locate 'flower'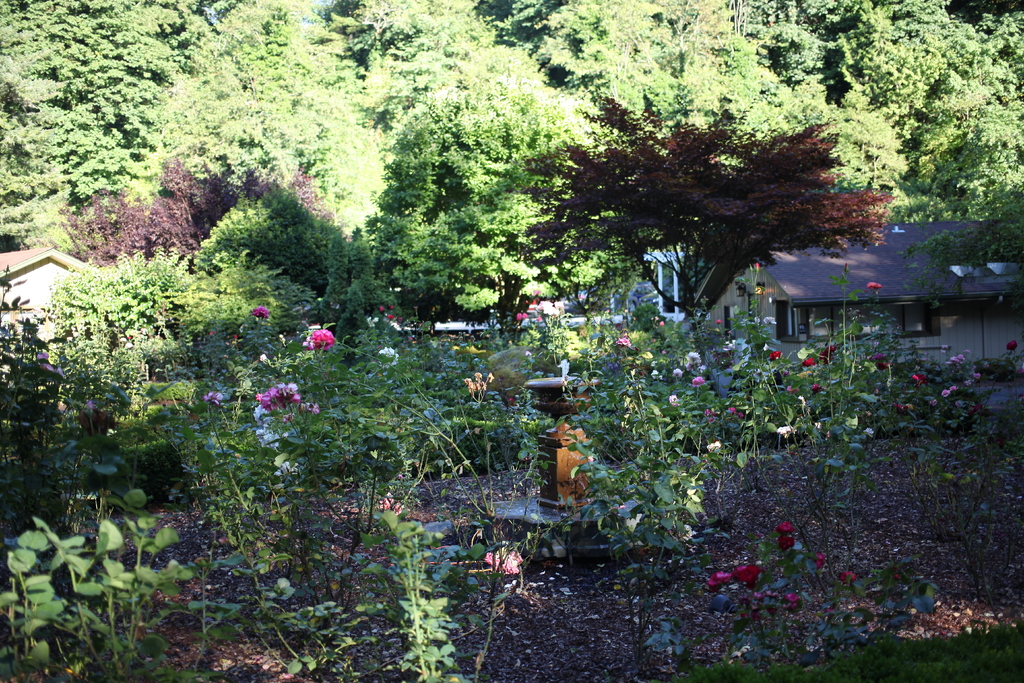
(614, 337, 628, 348)
